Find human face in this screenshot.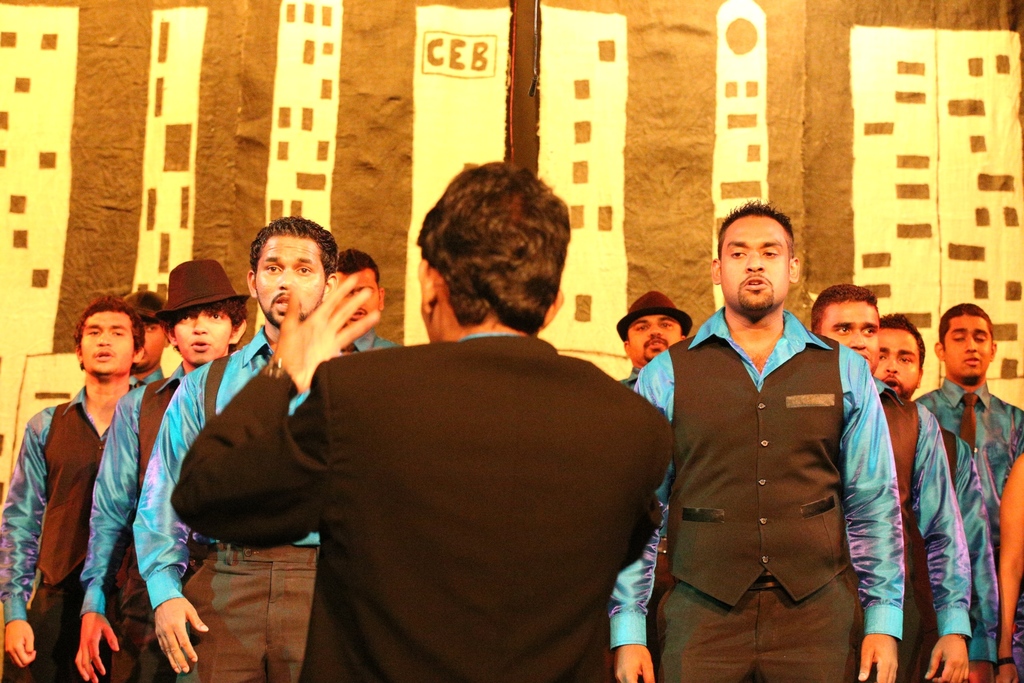
The bounding box for human face is l=141, t=318, r=166, b=368.
